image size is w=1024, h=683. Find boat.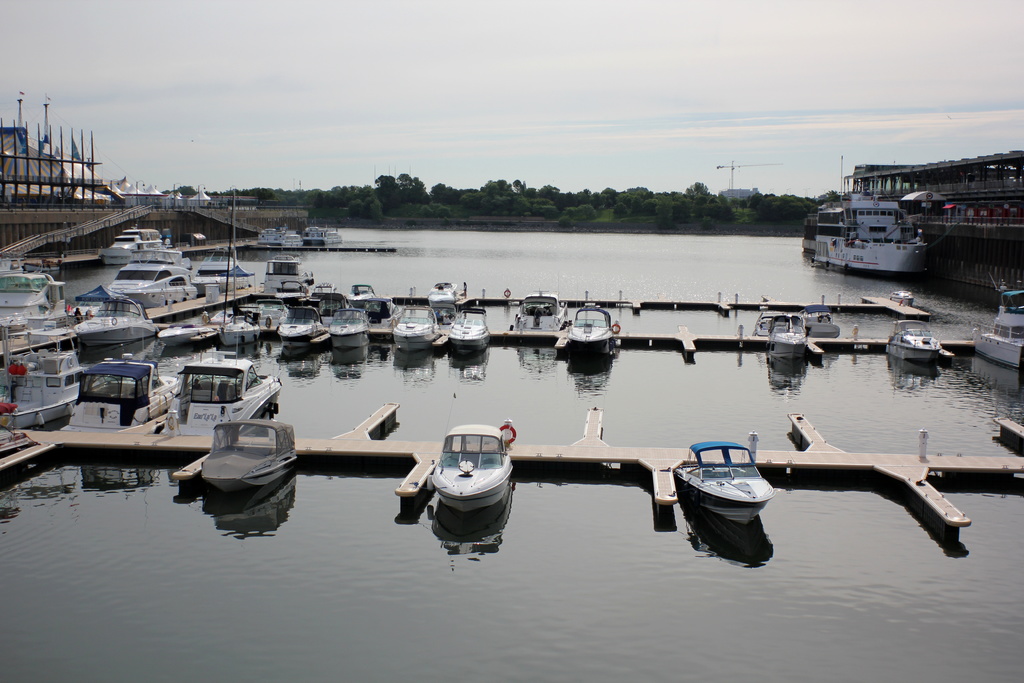
crop(570, 304, 619, 360).
